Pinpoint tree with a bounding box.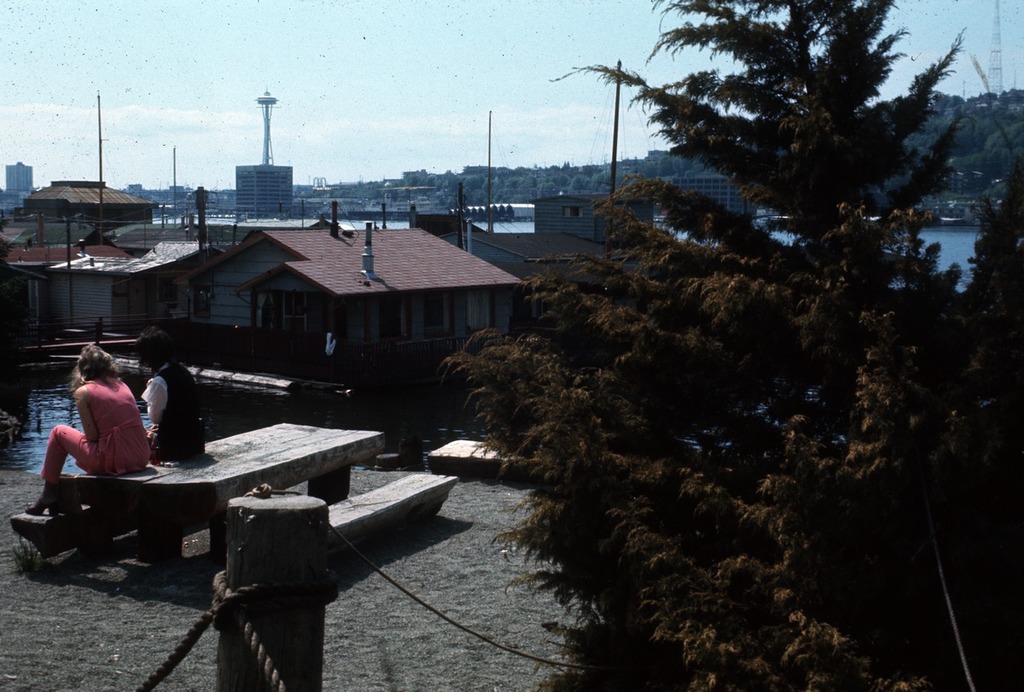
[440, 9, 1002, 655].
